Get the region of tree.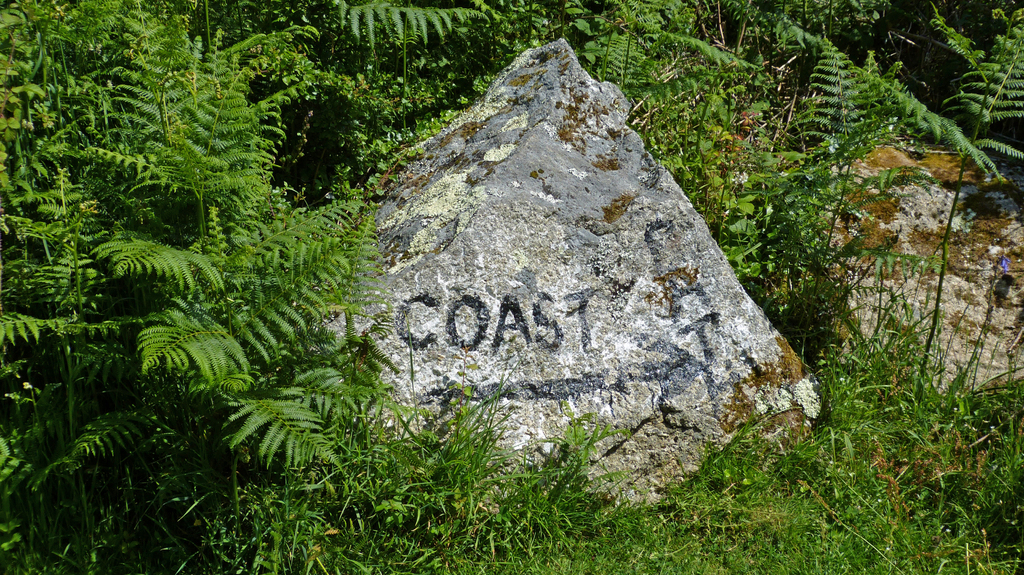
0, 0, 1023, 574.
